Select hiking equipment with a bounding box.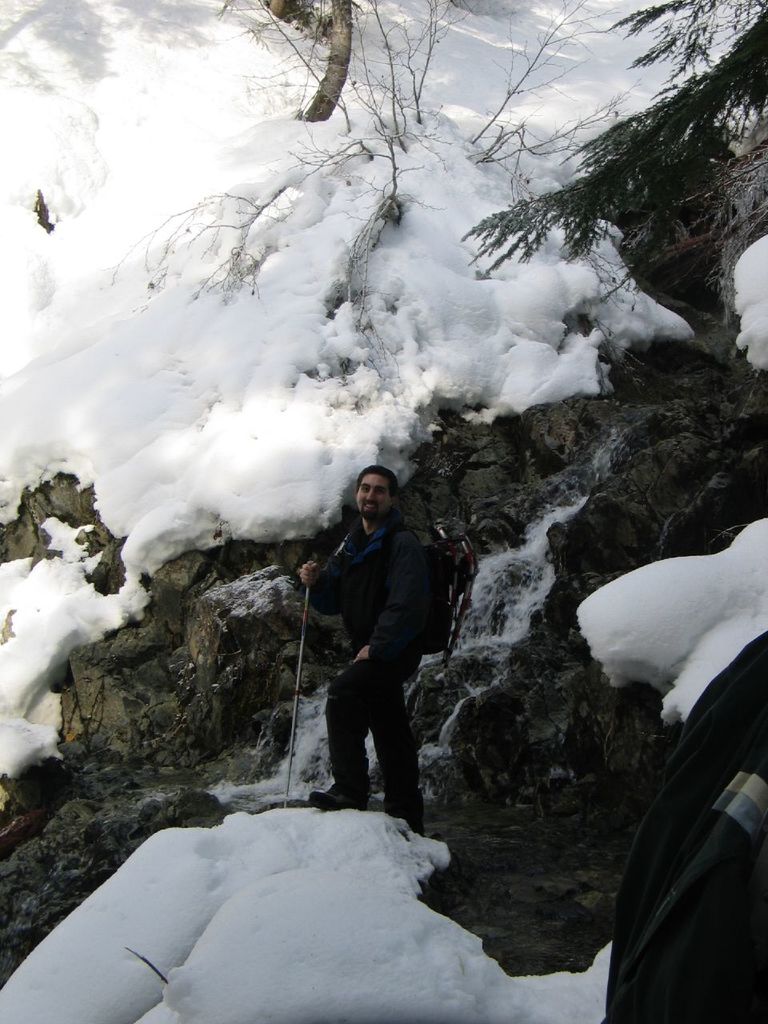
(416,507,487,675).
